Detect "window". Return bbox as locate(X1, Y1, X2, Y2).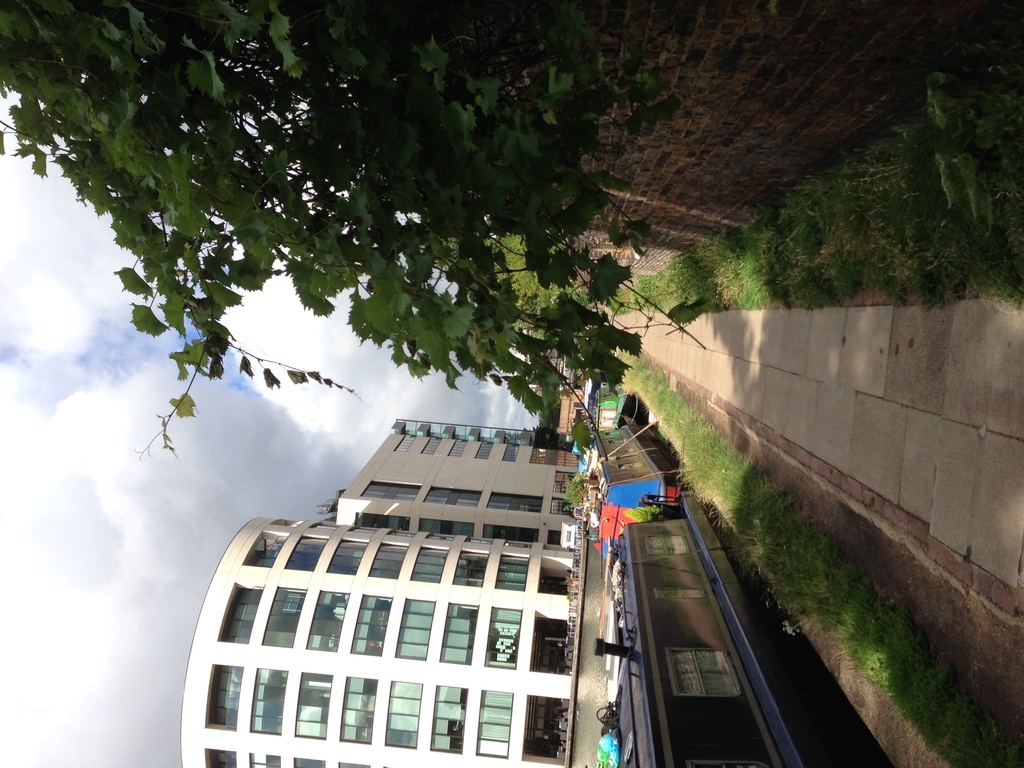
locate(205, 666, 246, 733).
